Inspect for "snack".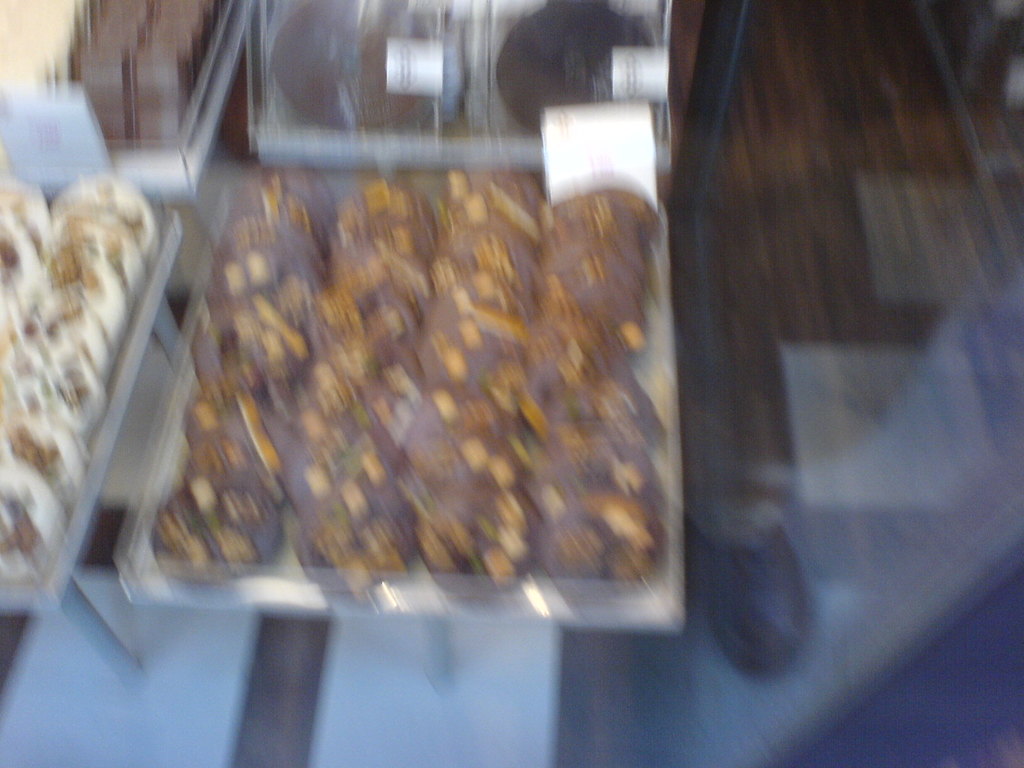
Inspection: detection(0, 1, 85, 81).
